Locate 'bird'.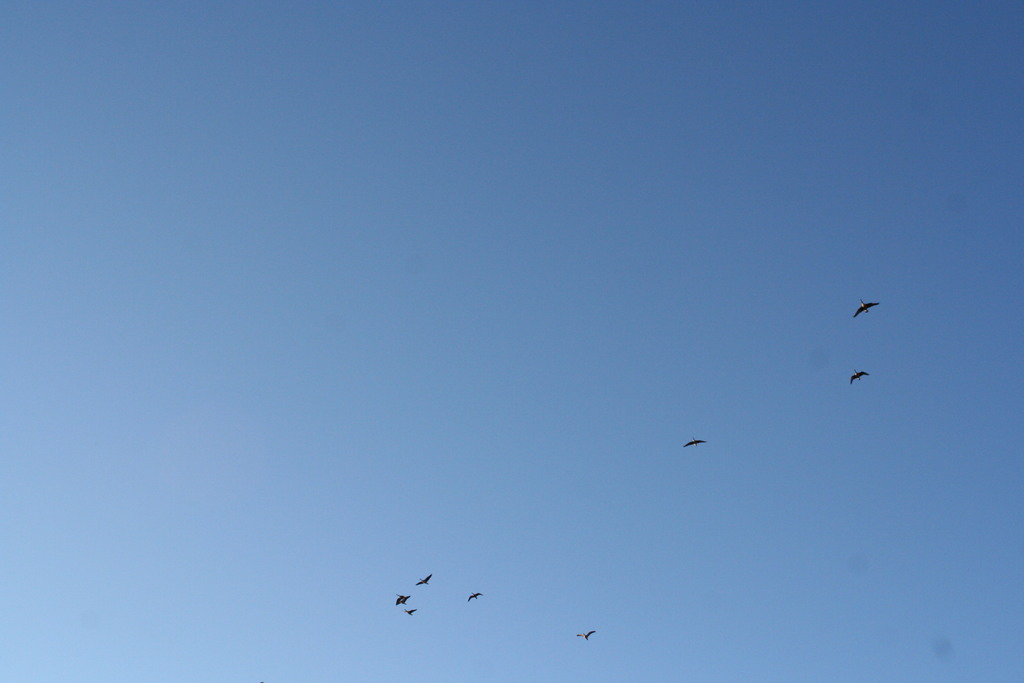
Bounding box: (572,628,596,644).
